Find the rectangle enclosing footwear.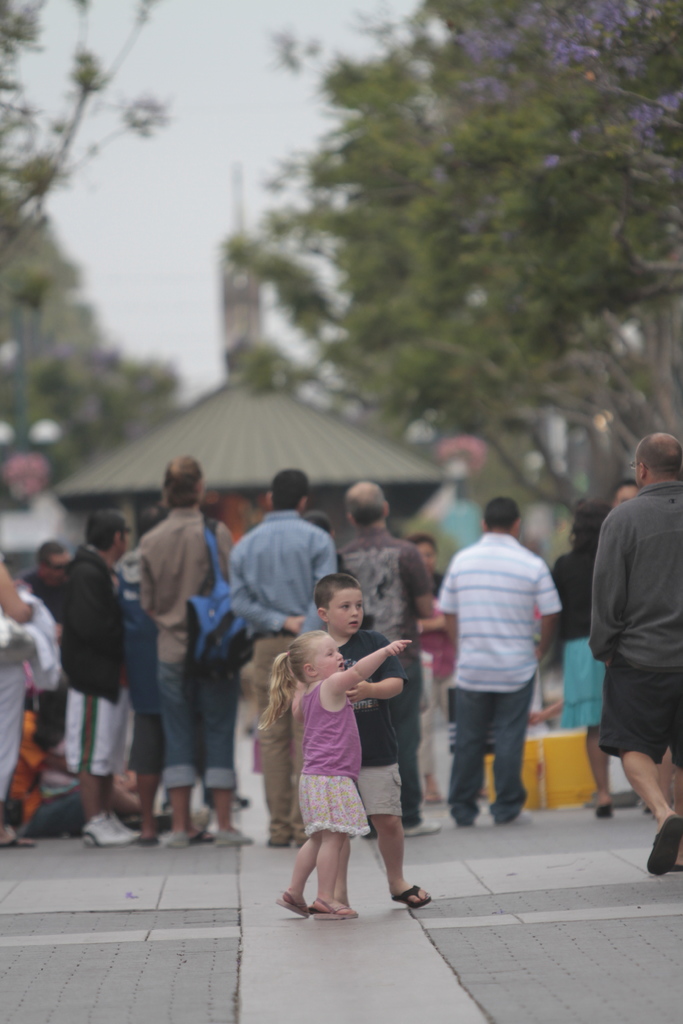
Rect(511, 809, 532, 828).
